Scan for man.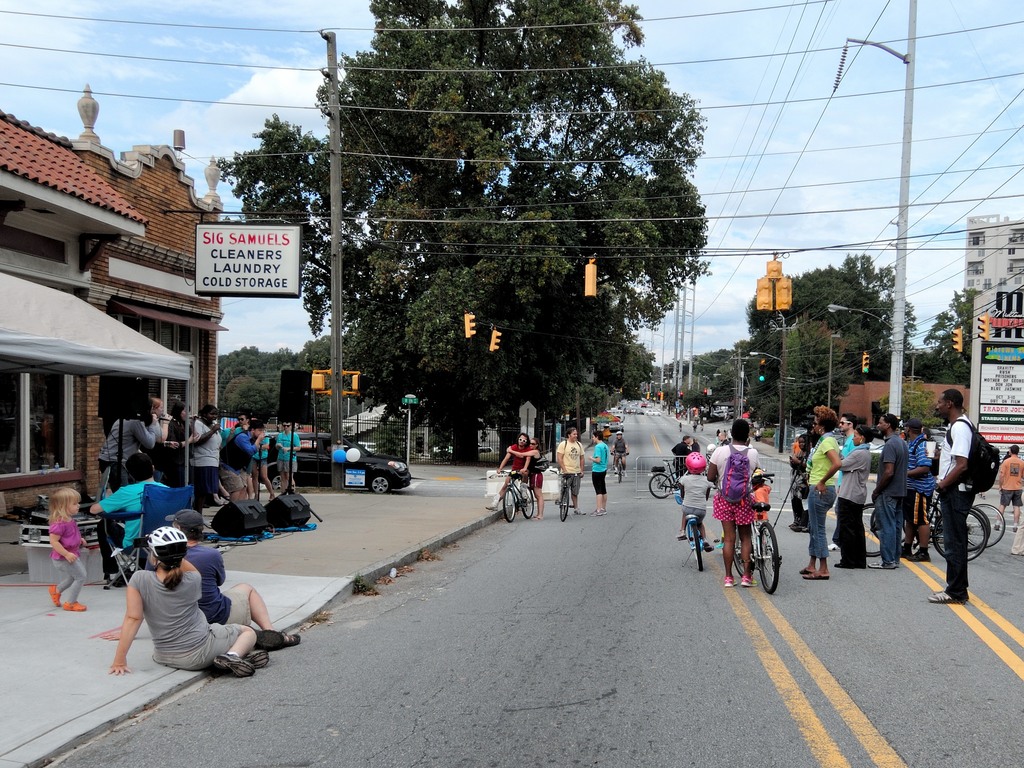
Scan result: 222,410,276,498.
